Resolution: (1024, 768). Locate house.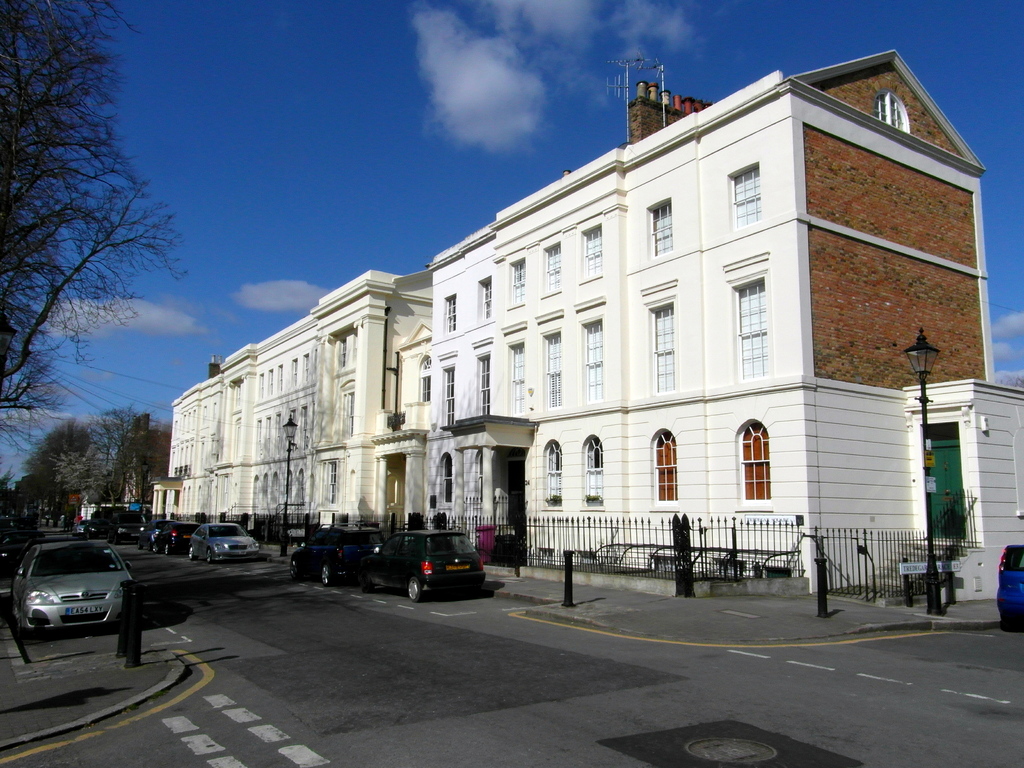
pyautogui.locateOnScreen(309, 287, 413, 524).
